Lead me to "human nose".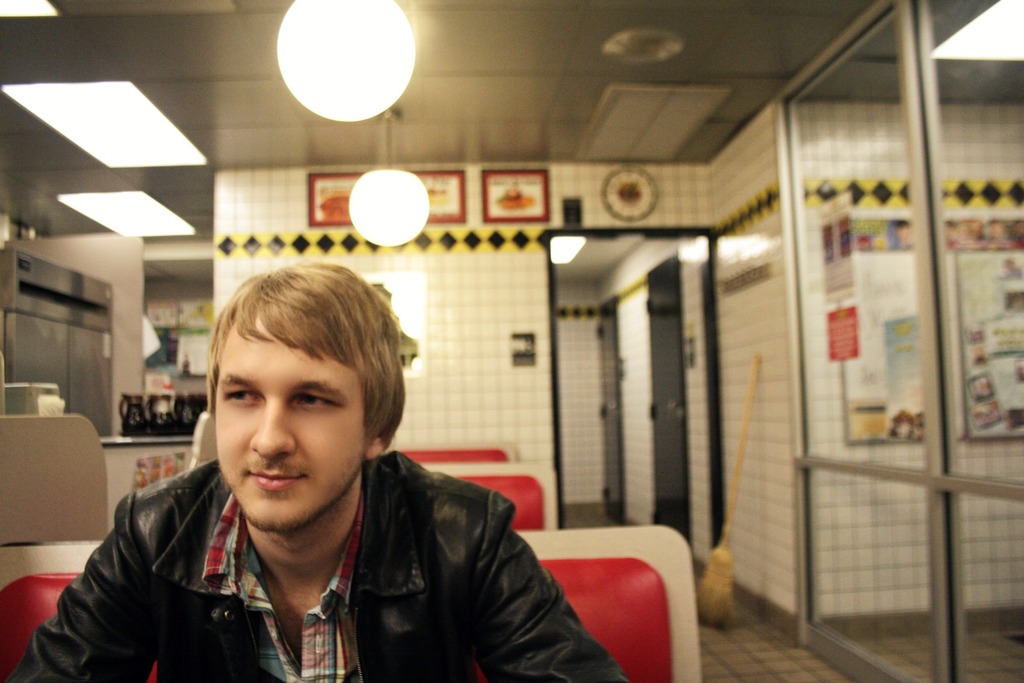
Lead to 249, 400, 295, 461.
